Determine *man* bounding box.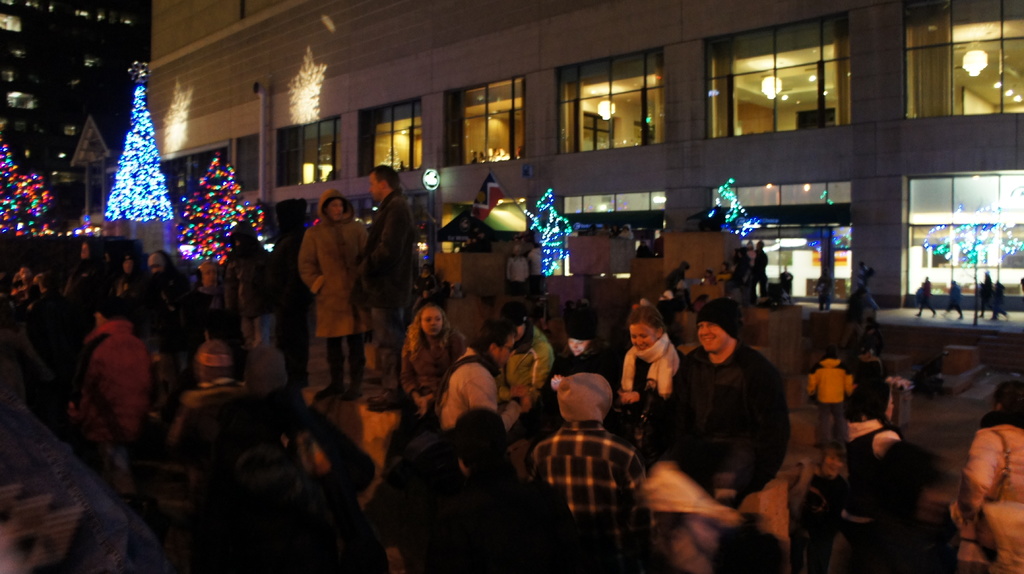
Determined: rect(776, 264, 794, 303).
